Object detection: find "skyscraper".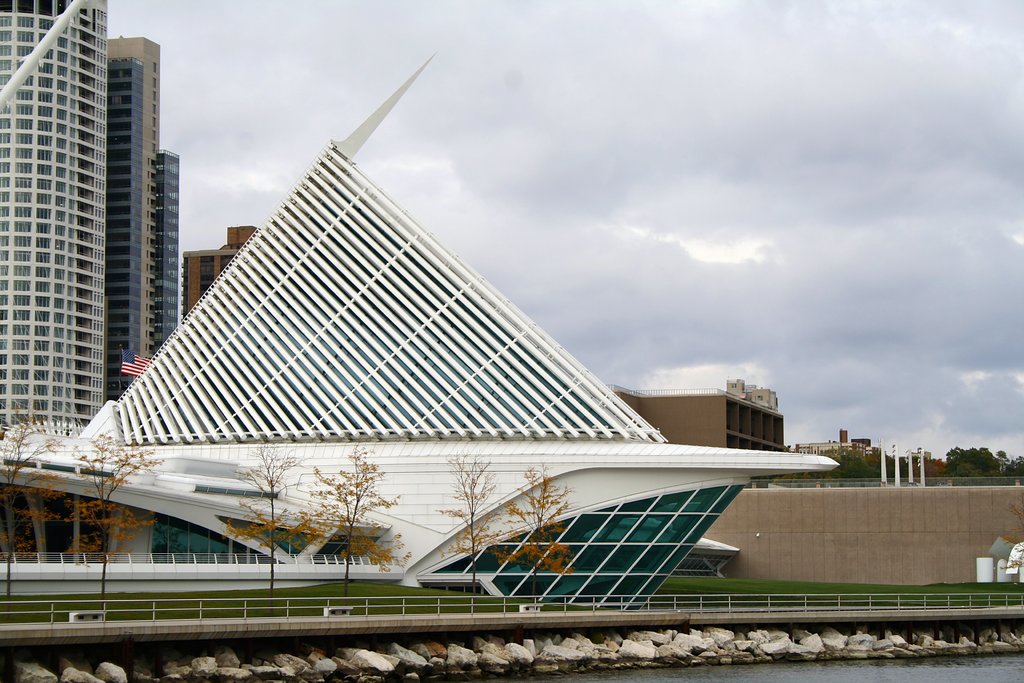
locate(175, 222, 253, 313).
